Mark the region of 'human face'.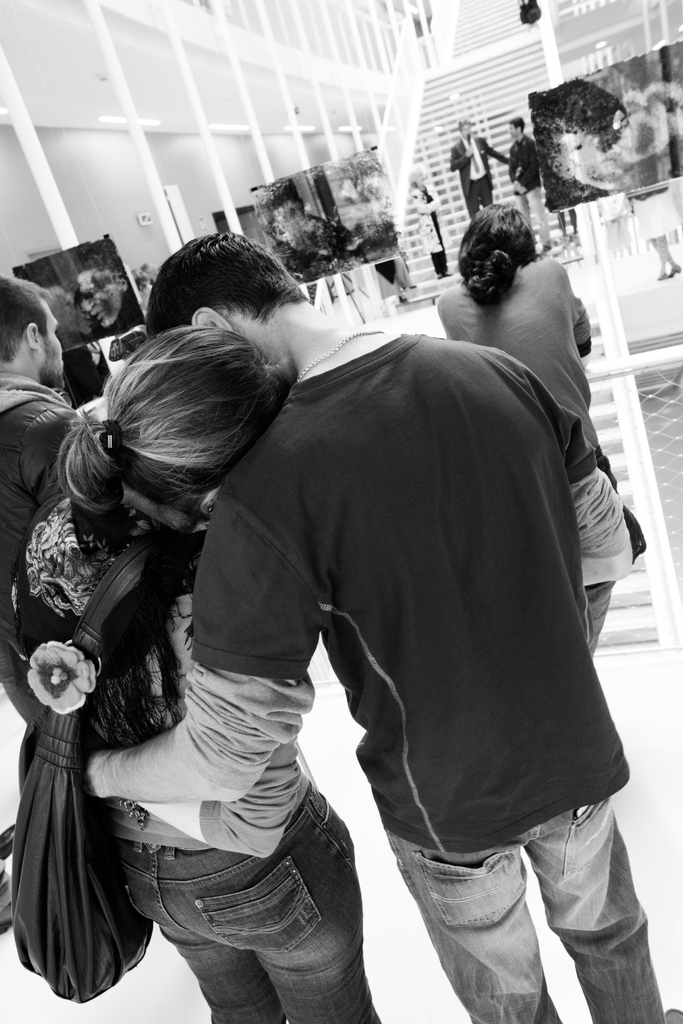
Region: pyautogui.locateOnScreen(38, 296, 66, 392).
